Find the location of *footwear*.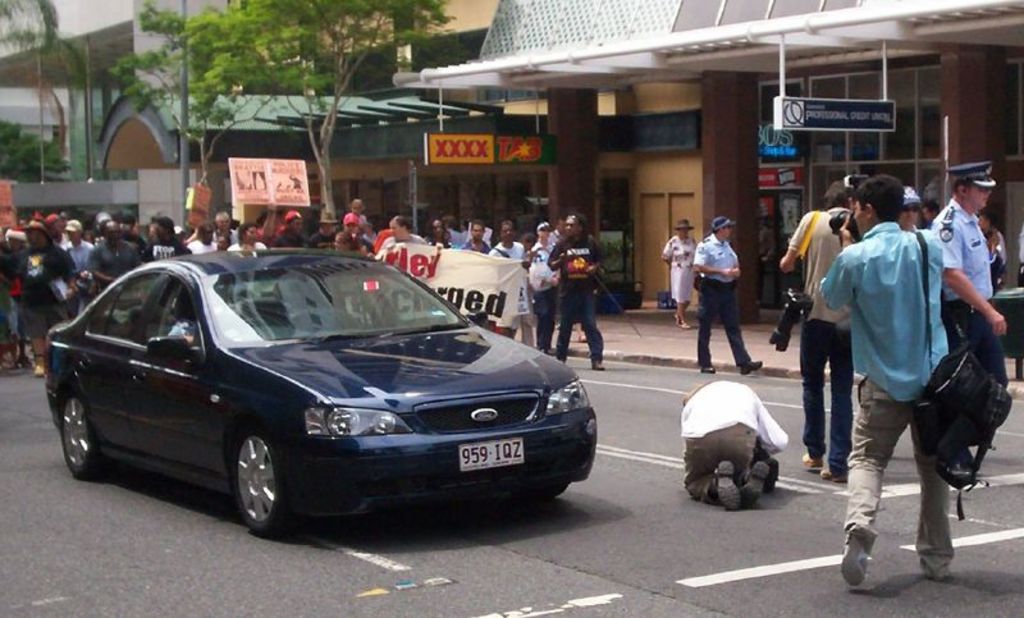
Location: region(677, 322, 686, 329).
